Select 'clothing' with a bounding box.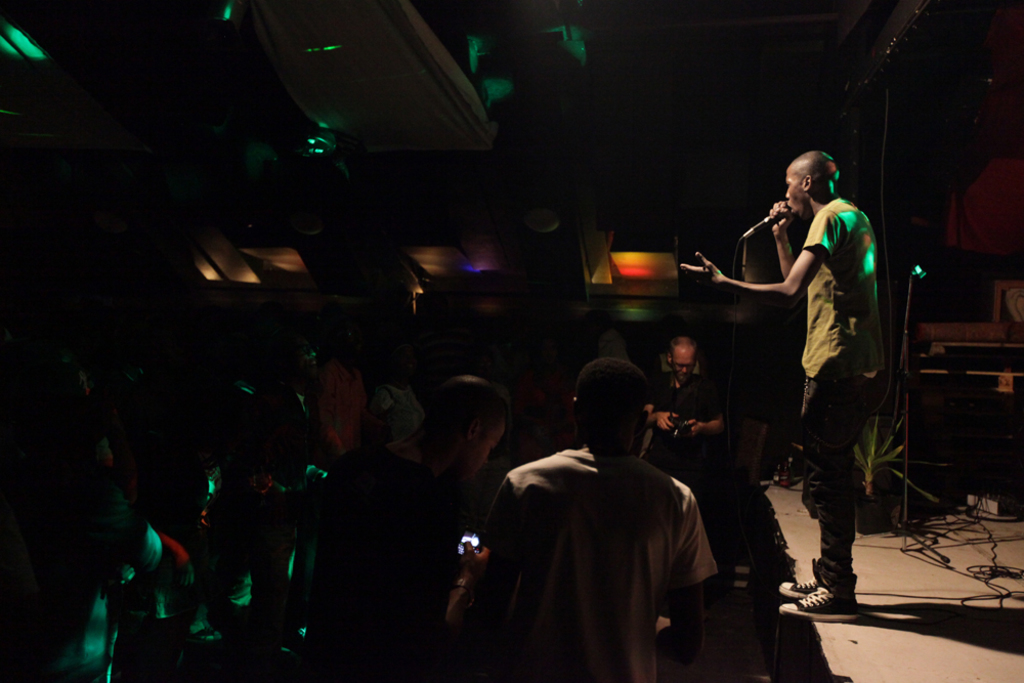
box(799, 201, 884, 587).
